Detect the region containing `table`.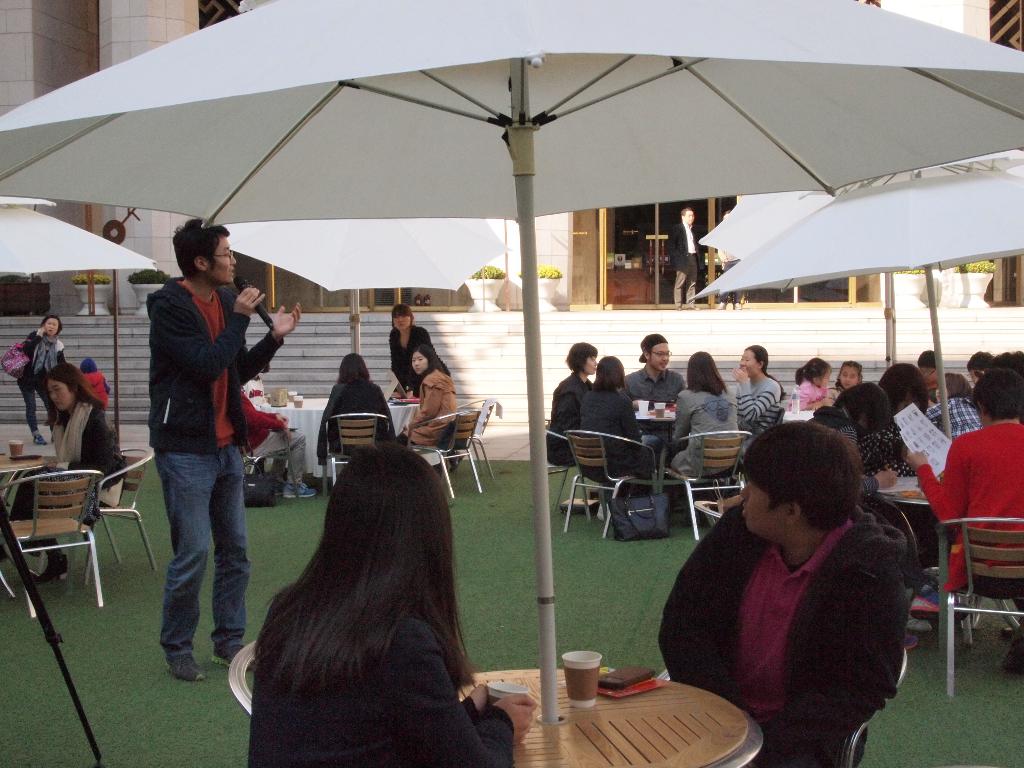
bbox=(0, 418, 97, 516).
